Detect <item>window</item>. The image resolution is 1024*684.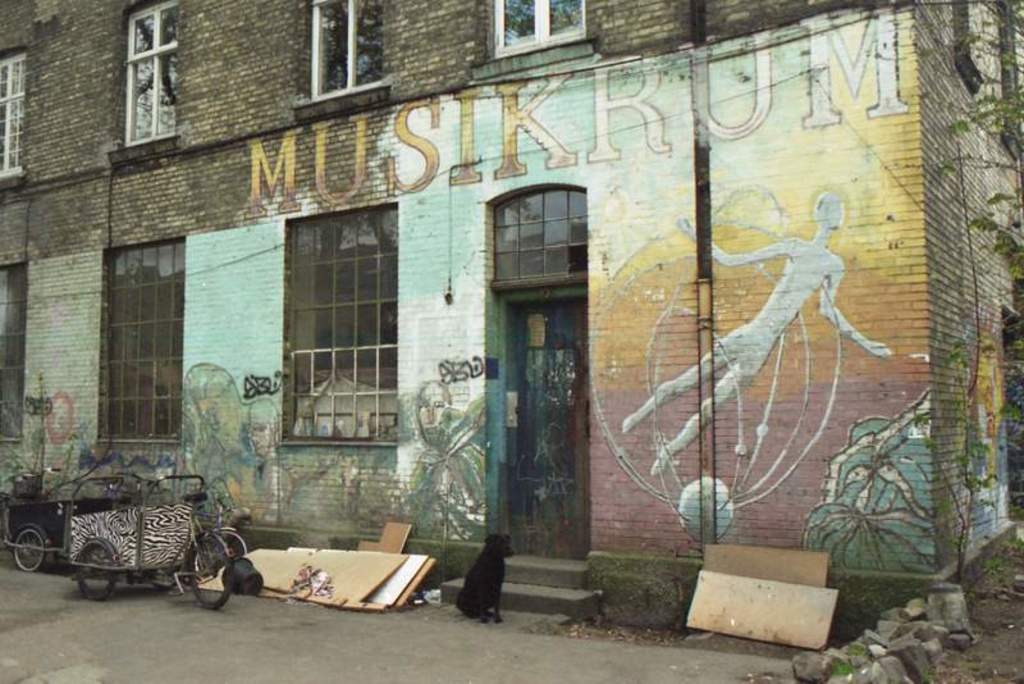
273, 196, 404, 442.
